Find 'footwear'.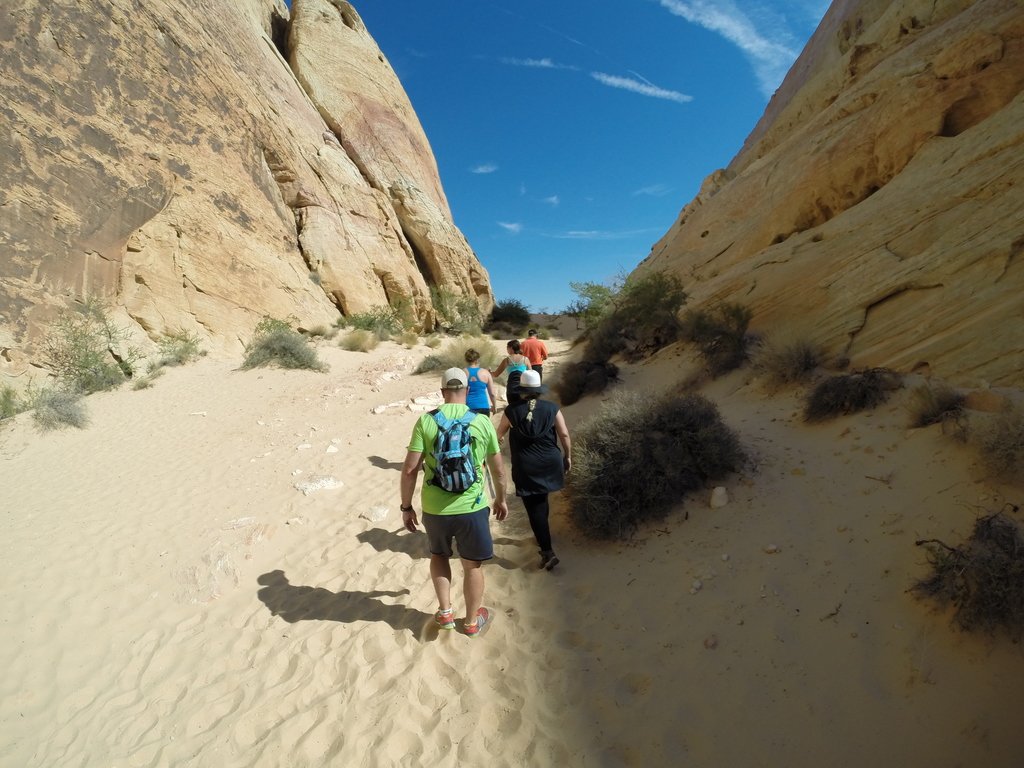
x1=538, y1=557, x2=559, y2=569.
